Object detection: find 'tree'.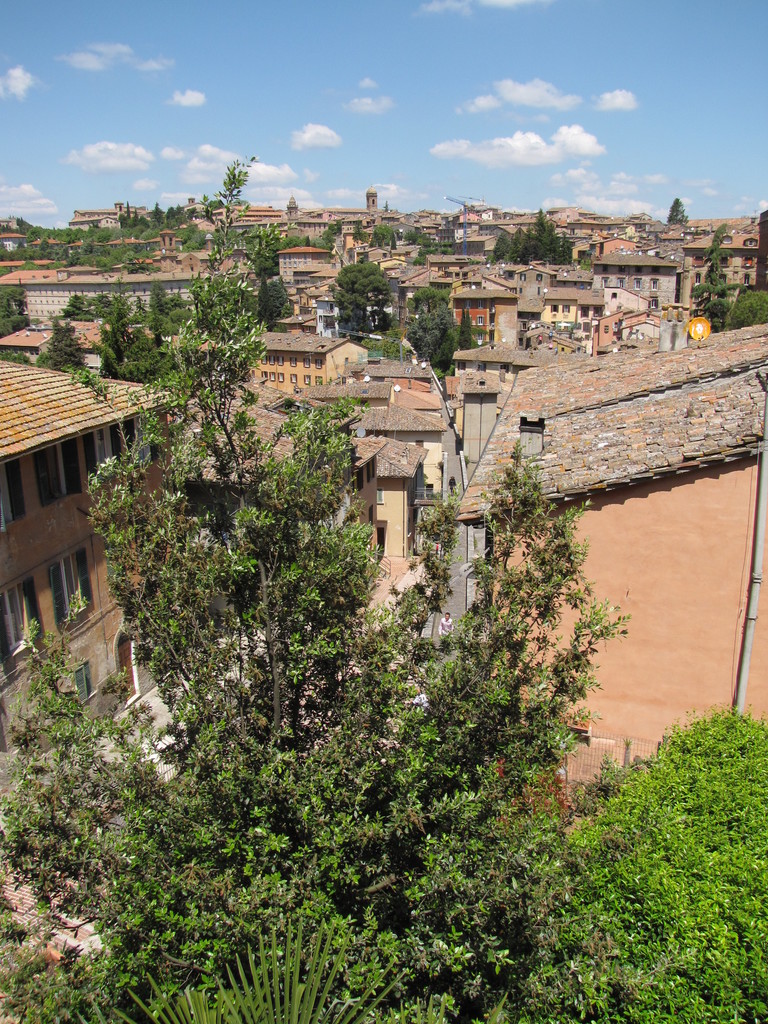
{"x1": 737, "y1": 284, "x2": 767, "y2": 323}.
